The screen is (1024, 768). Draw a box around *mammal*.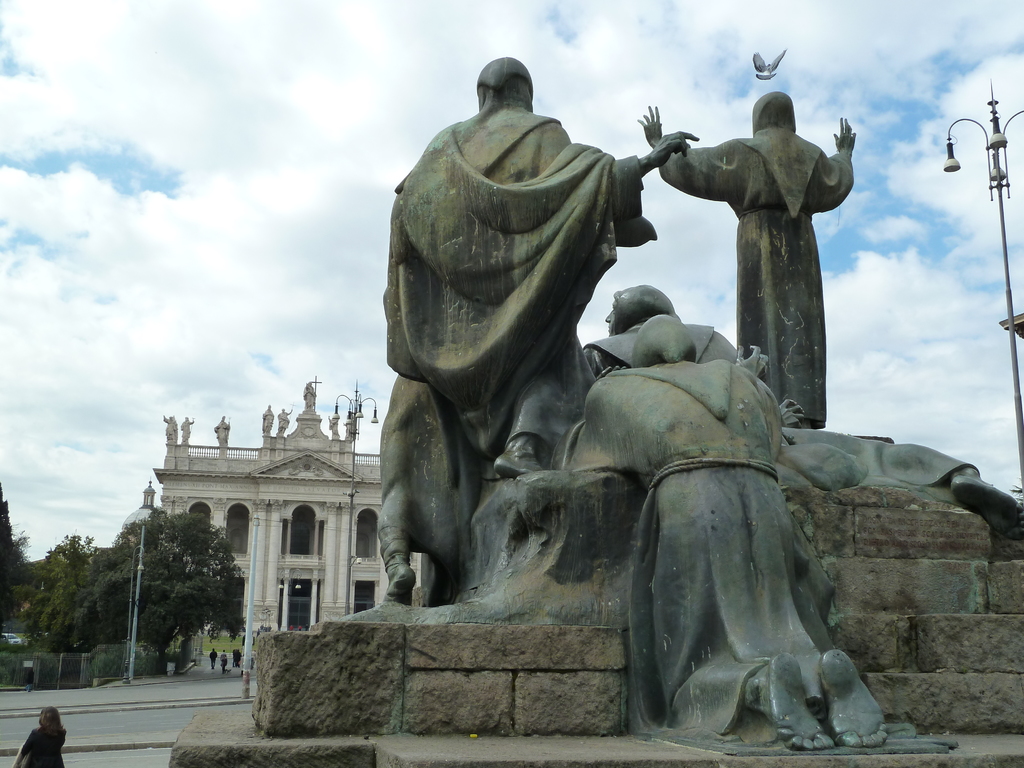
(328, 413, 340, 441).
